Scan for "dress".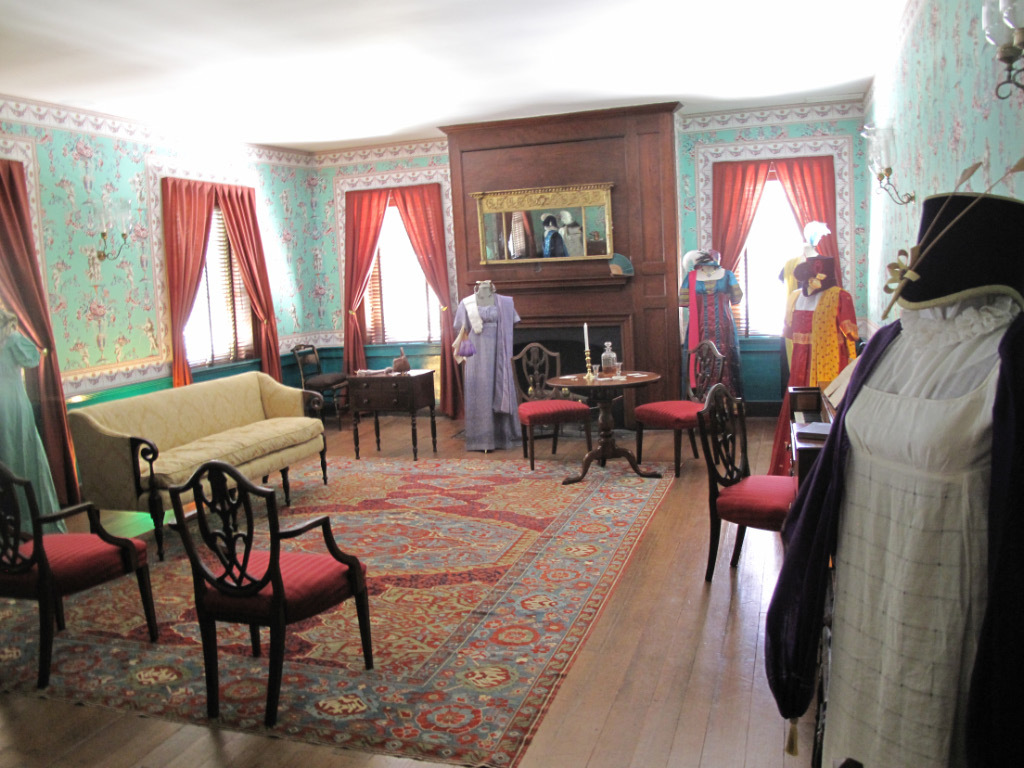
Scan result: bbox(0, 327, 72, 539).
